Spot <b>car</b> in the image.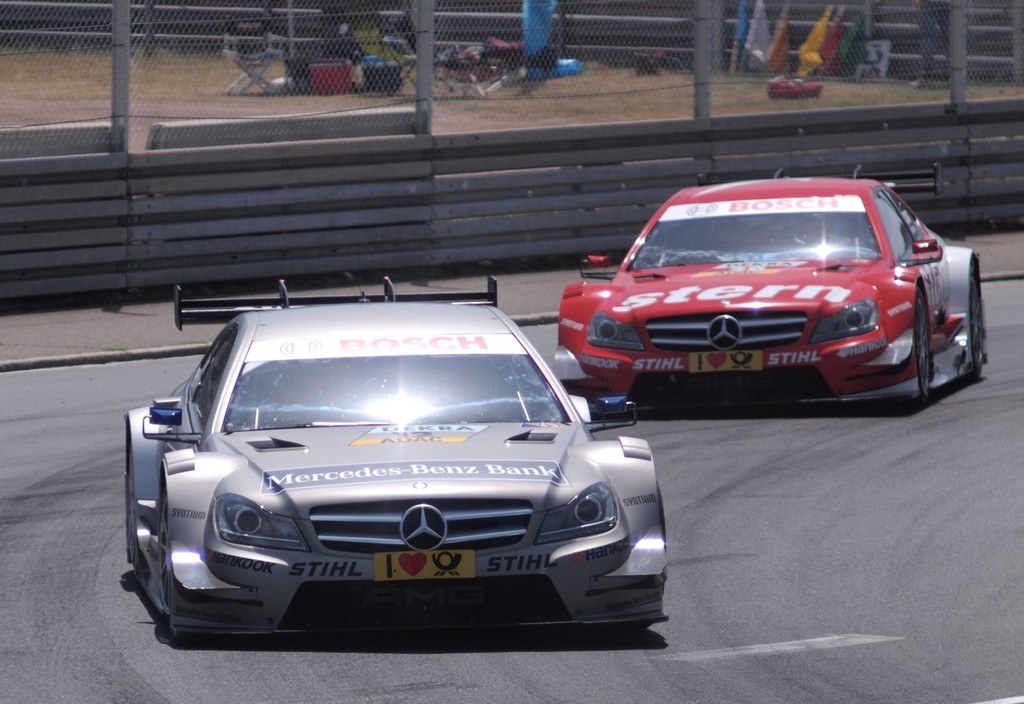
<b>car</b> found at bbox(548, 163, 987, 410).
